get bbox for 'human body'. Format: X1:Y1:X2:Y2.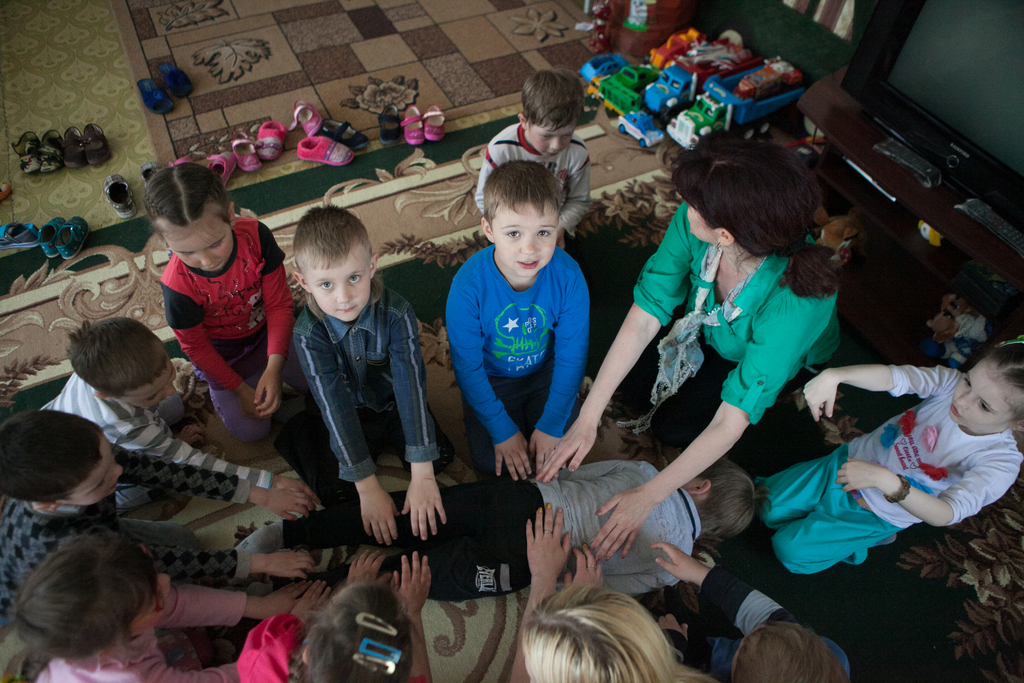
203:456:714:602.
